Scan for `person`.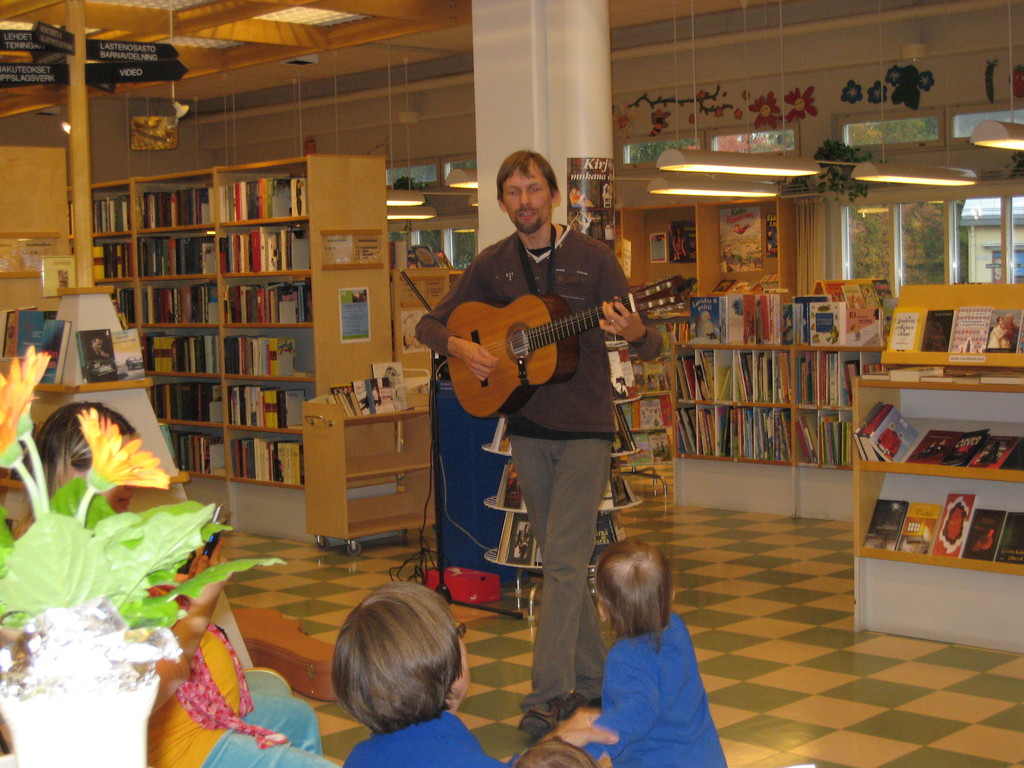
Scan result: x1=556, y1=527, x2=737, y2=767.
